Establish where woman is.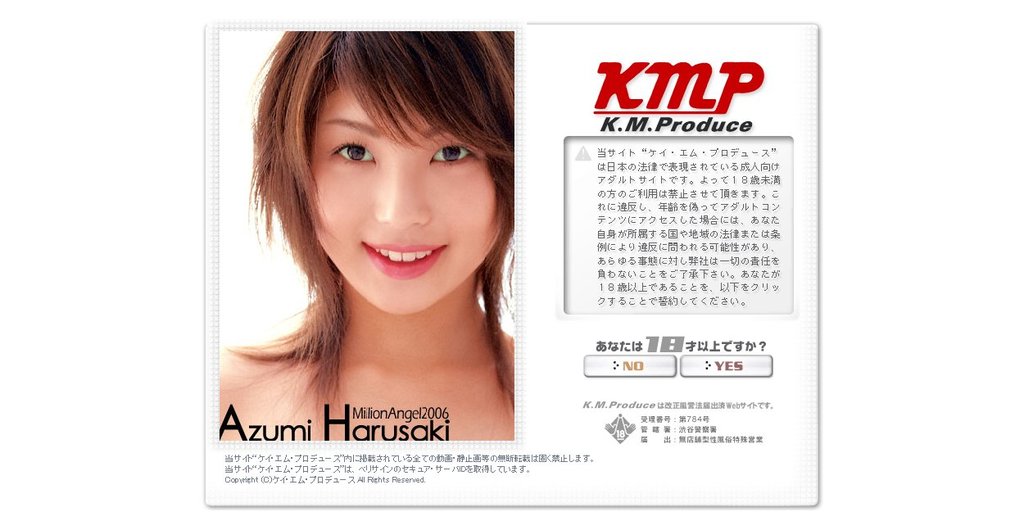
Established at {"x1": 216, "y1": 28, "x2": 514, "y2": 441}.
